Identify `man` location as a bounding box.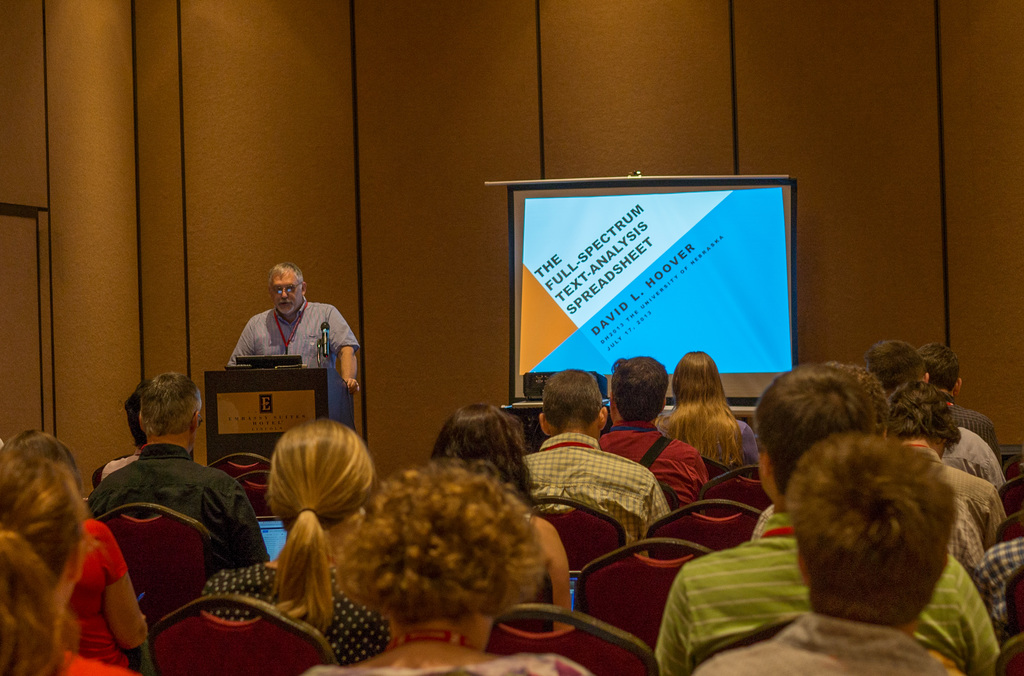
left=595, top=353, right=711, bottom=507.
